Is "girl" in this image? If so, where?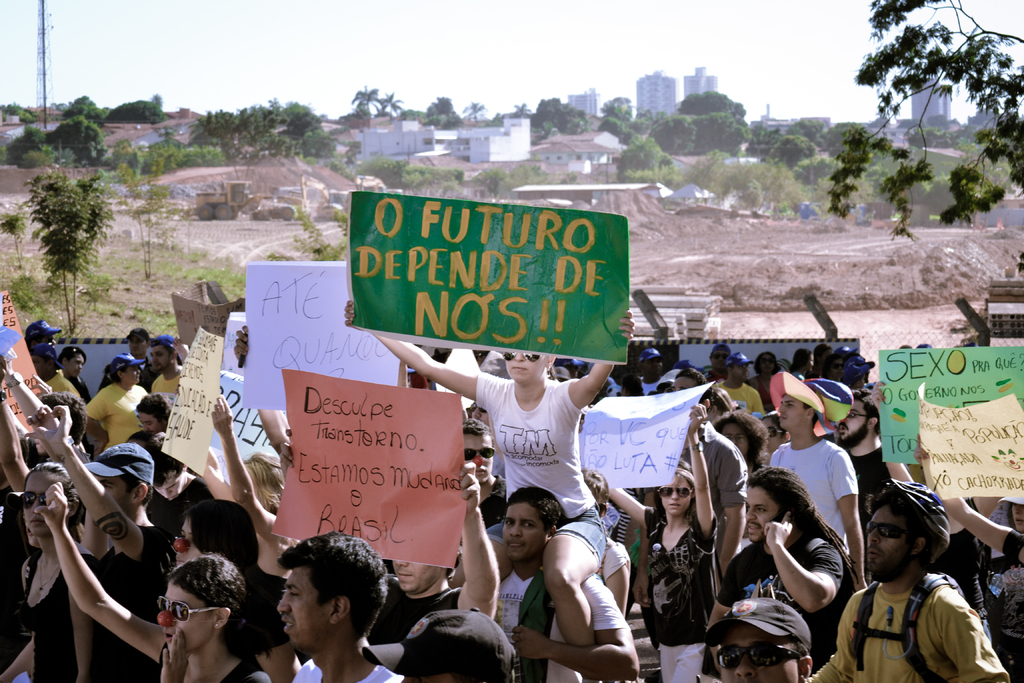
Yes, at select_region(175, 503, 305, 682).
